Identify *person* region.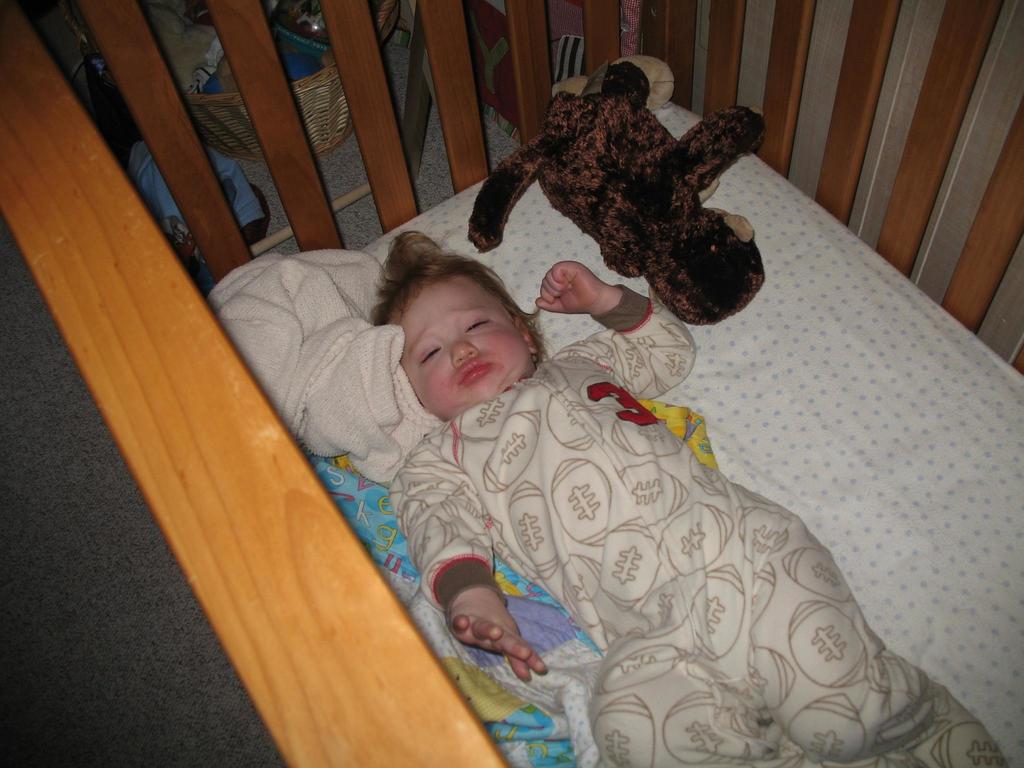
Region: bbox=[364, 227, 1011, 767].
